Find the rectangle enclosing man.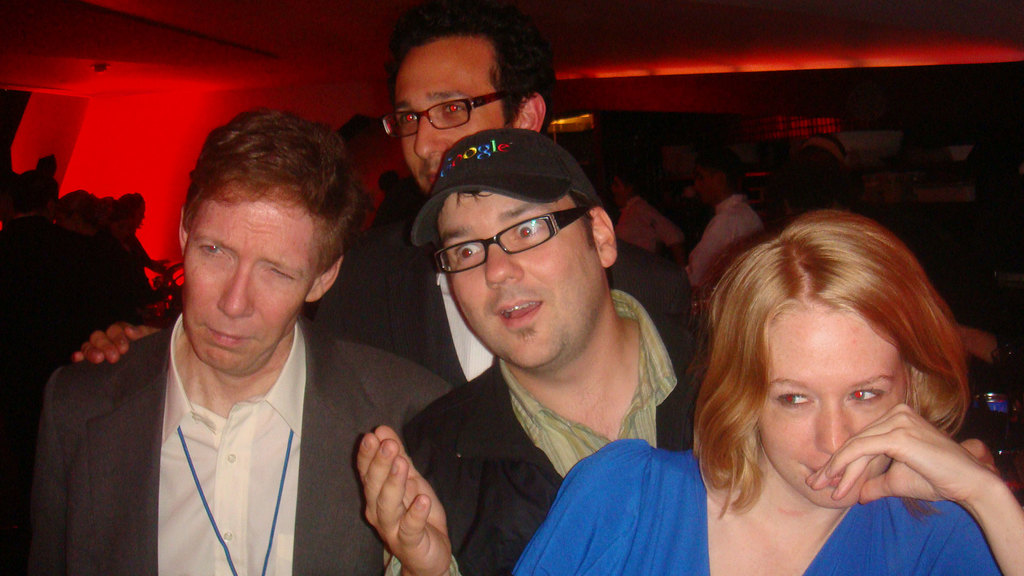
<box>671,154,771,315</box>.
